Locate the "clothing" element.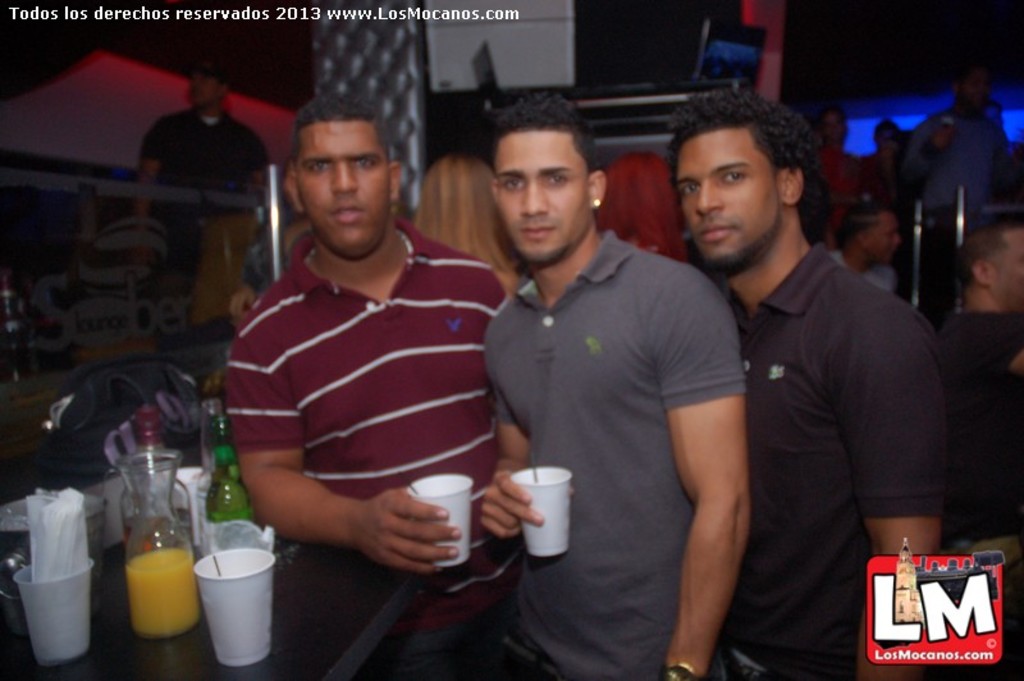
Element bbox: rect(904, 102, 1006, 292).
